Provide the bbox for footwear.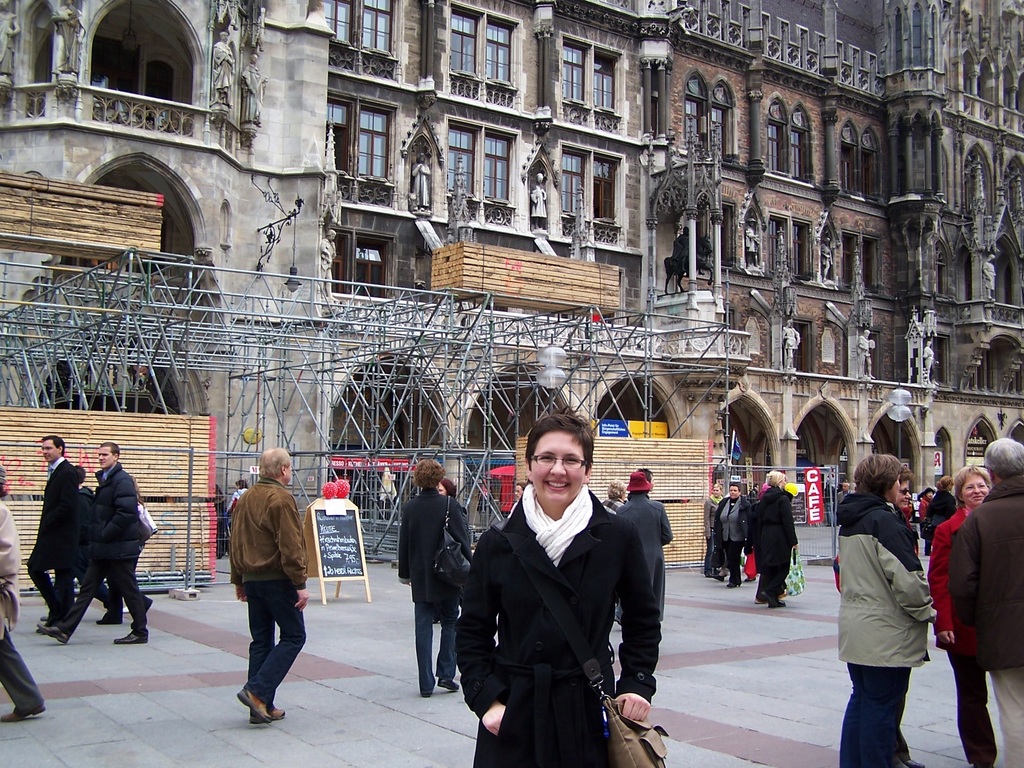
236,684,274,726.
